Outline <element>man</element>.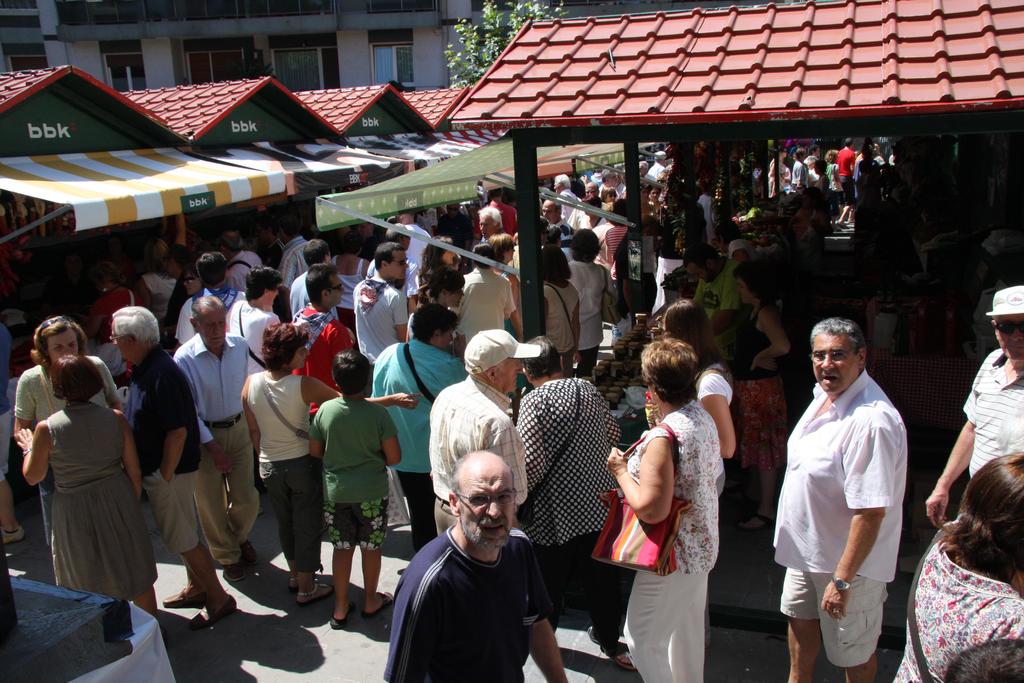
Outline: <box>551,173,579,220</box>.
